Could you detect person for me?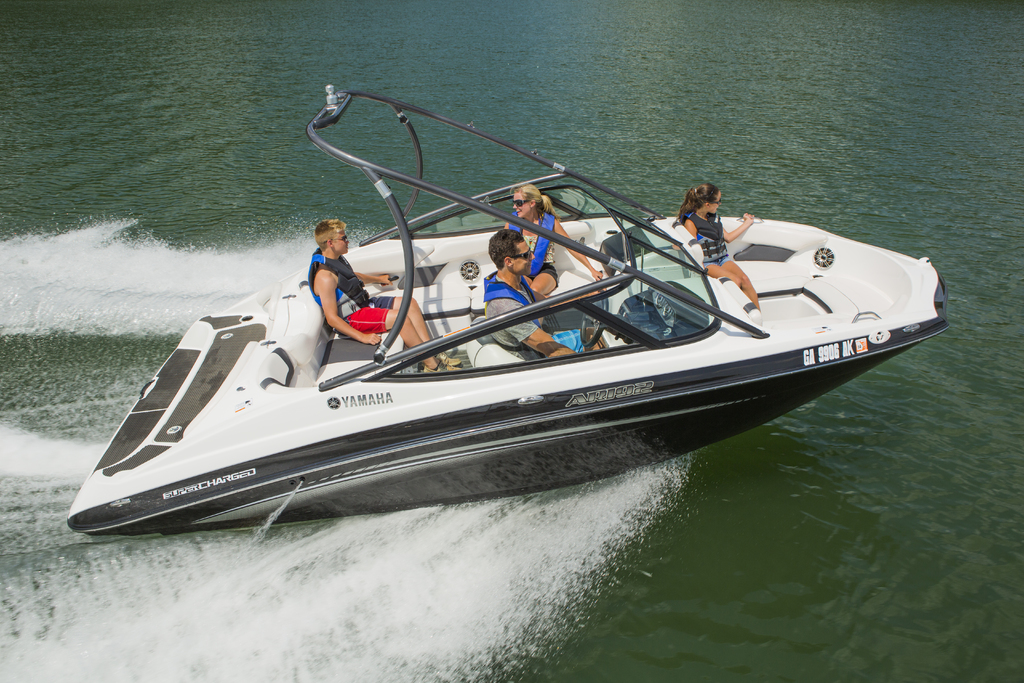
Detection result: <bbox>305, 218, 459, 369</bbox>.
